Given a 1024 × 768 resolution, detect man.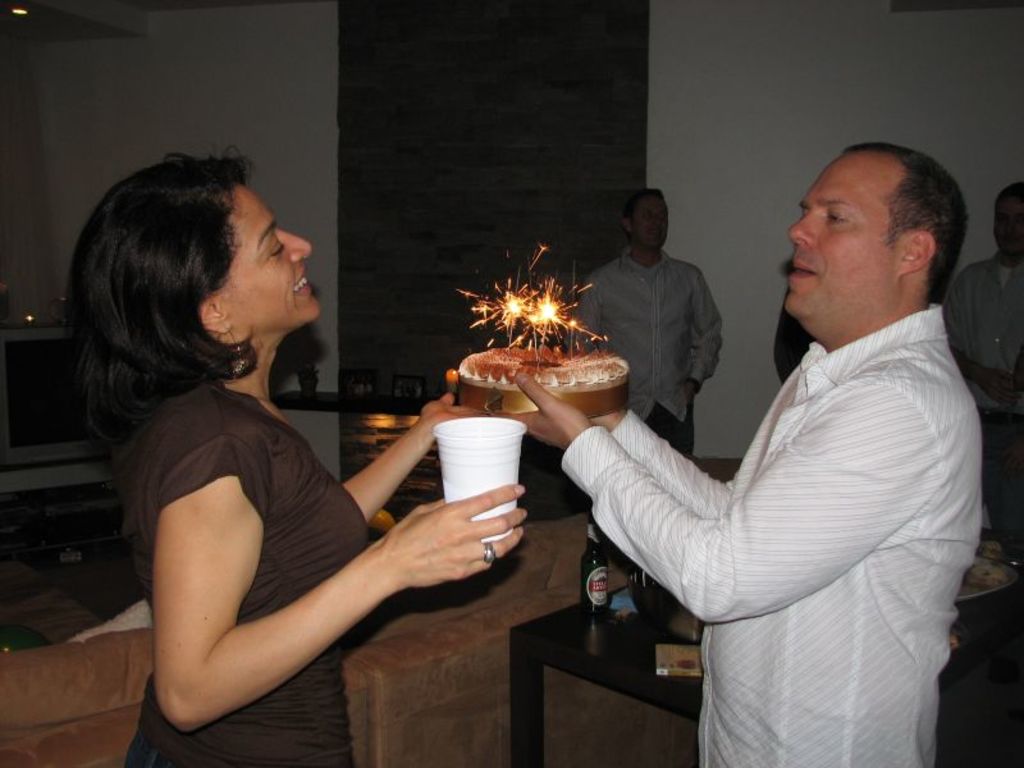
bbox=(937, 174, 1023, 451).
